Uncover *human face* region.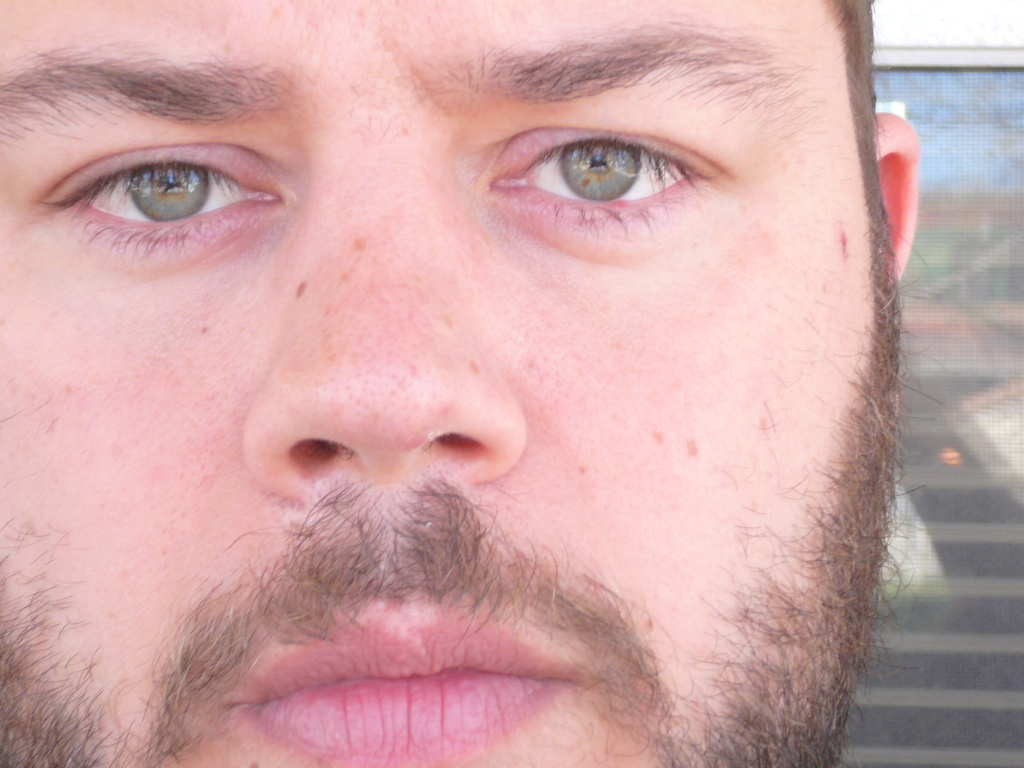
Uncovered: <box>0,0,873,767</box>.
